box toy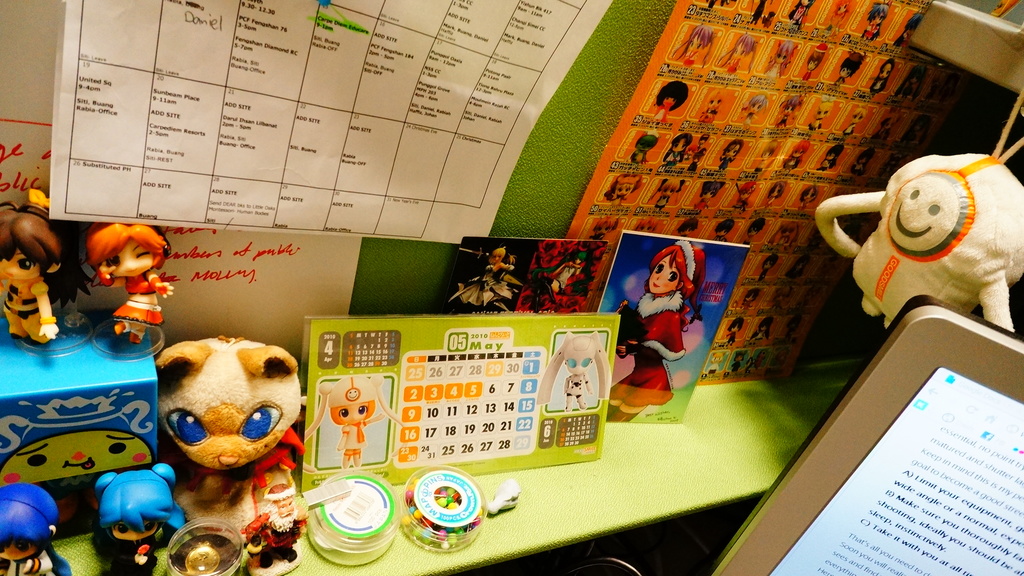
[x1=840, y1=103, x2=866, y2=139]
